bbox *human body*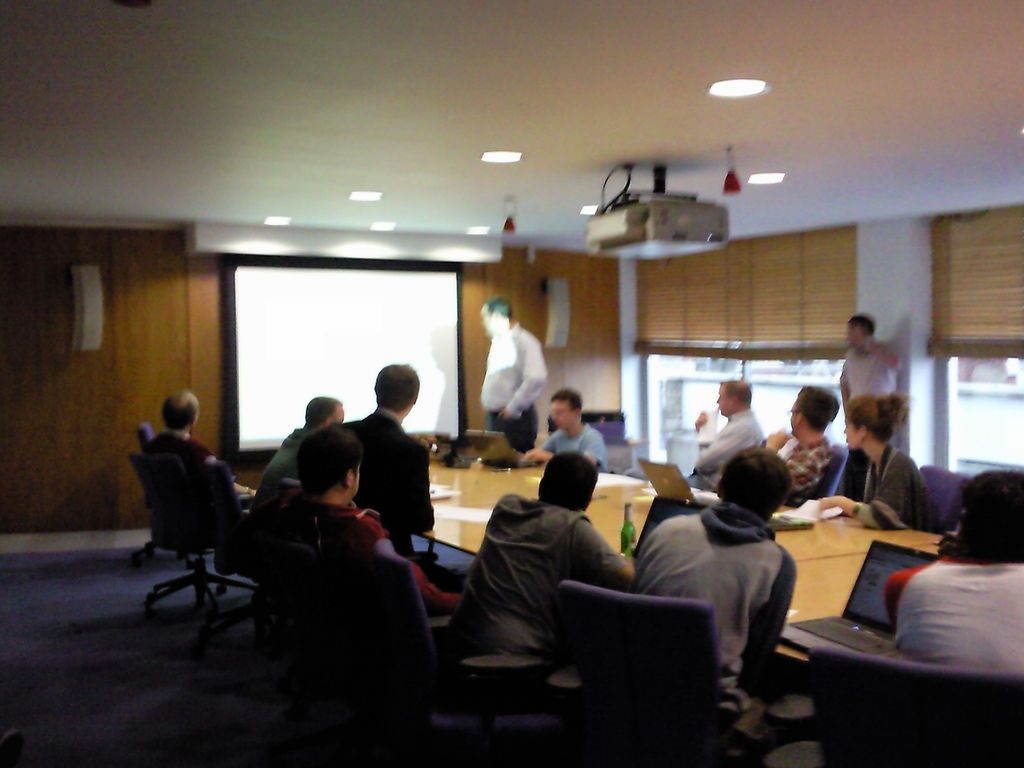
bbox=[340, 412, 433, 554]
